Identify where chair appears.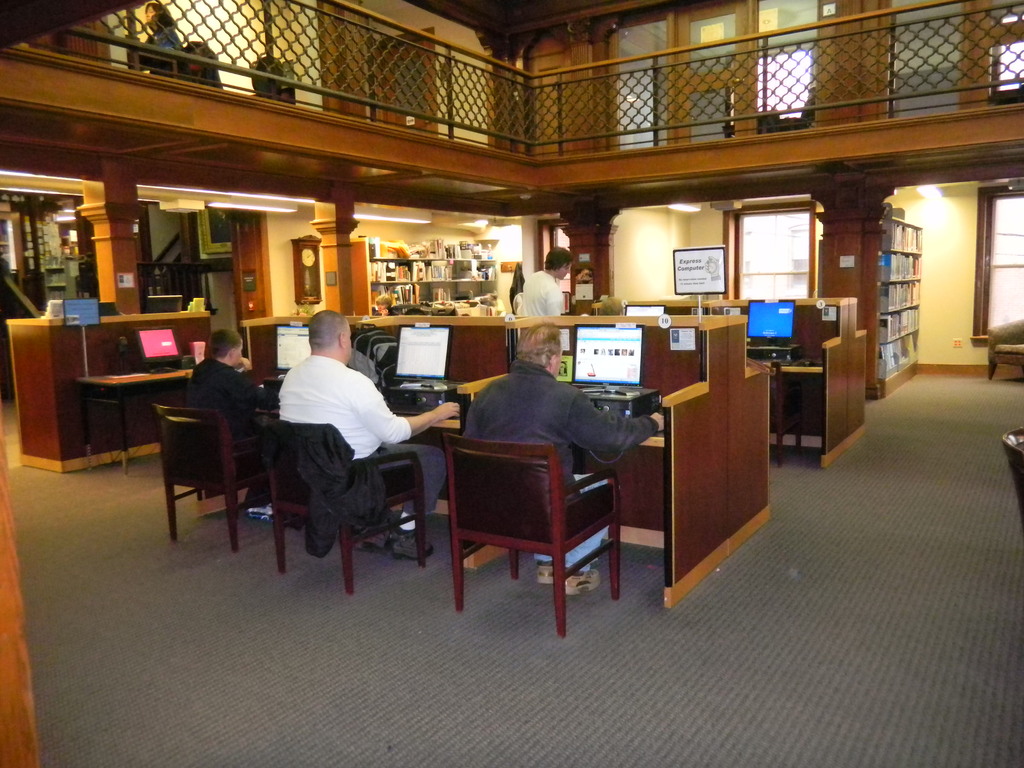
Appears at 989/312/1023/376.
